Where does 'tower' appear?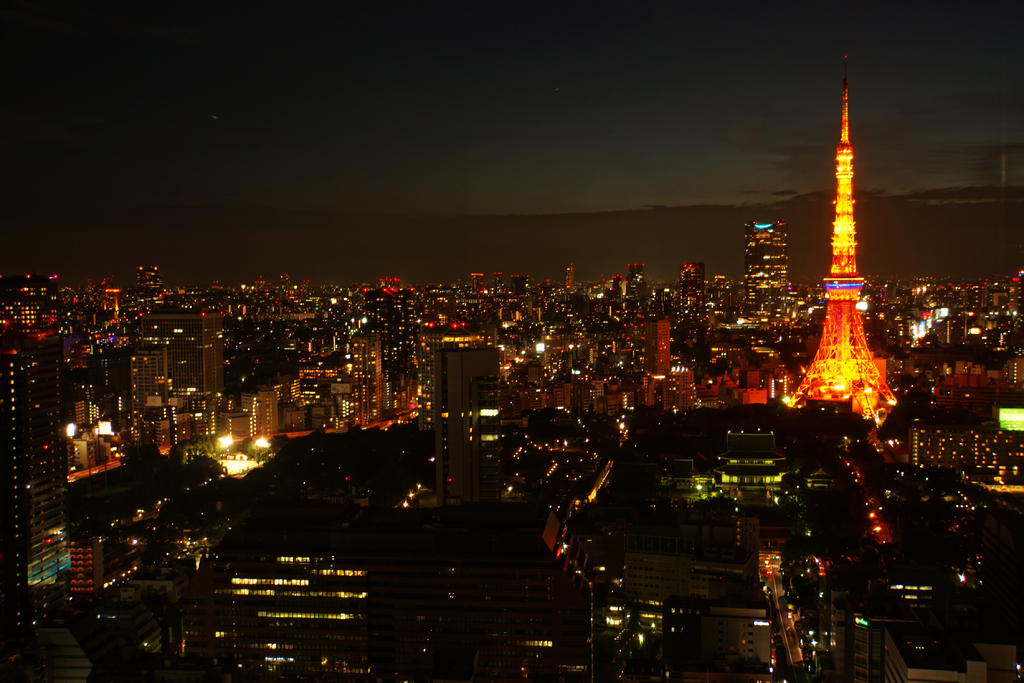
Appears at pyautogui.locateOnScreen(1, 340, 54, 632).
